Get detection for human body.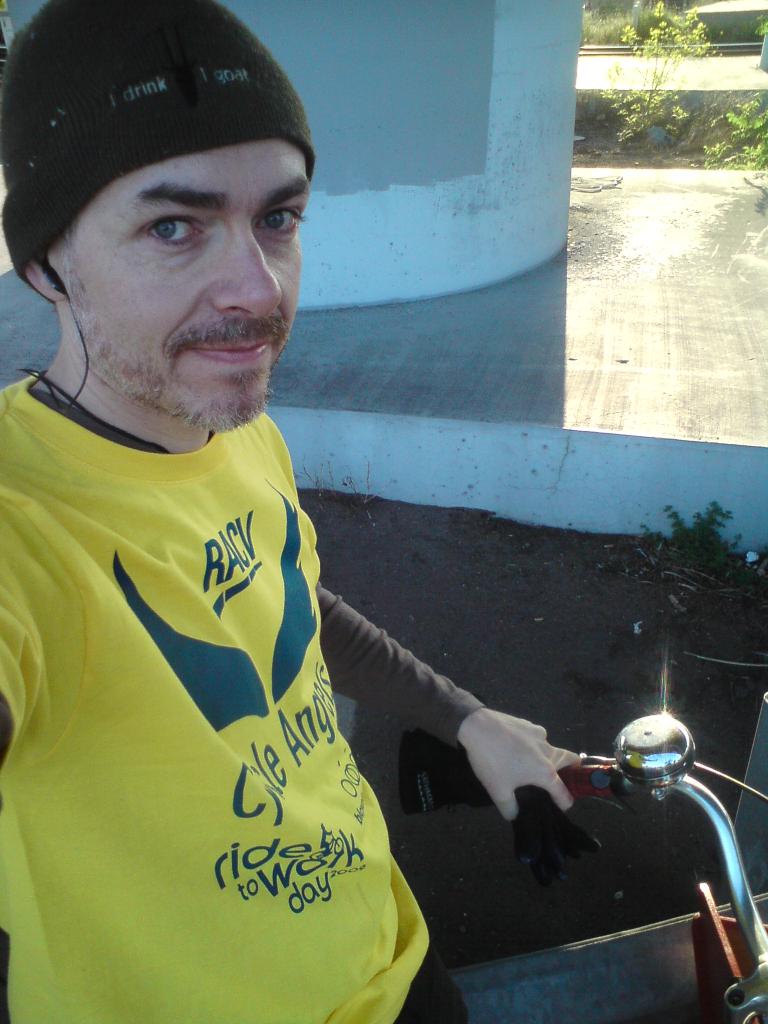
Detection: region(8, 108, 509, 1023).
